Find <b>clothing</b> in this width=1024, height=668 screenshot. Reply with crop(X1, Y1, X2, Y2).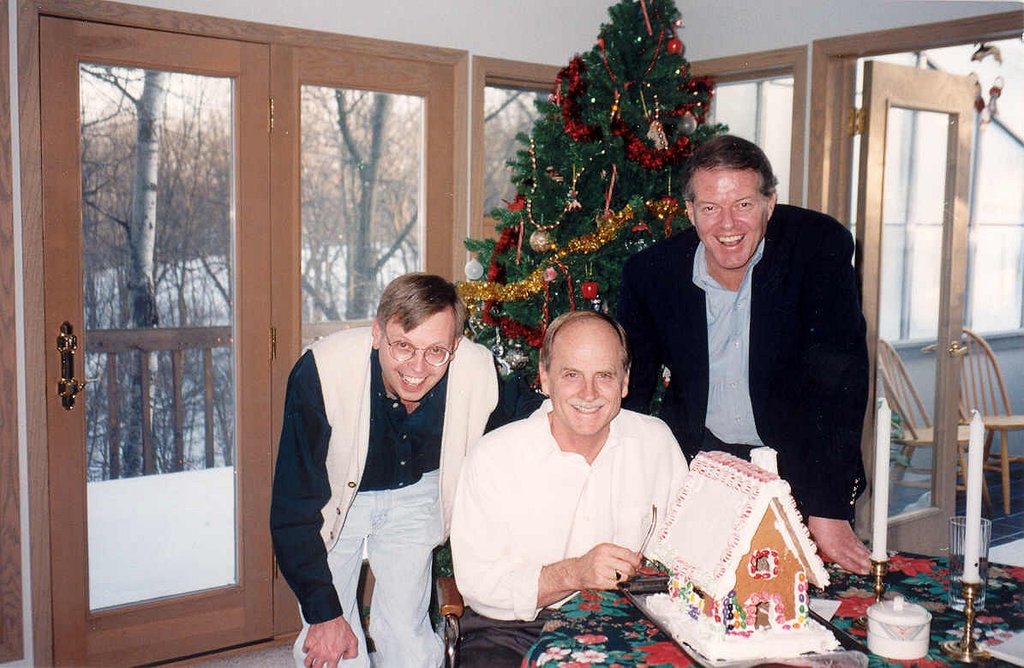
crop(601, 202, 892, 555).
